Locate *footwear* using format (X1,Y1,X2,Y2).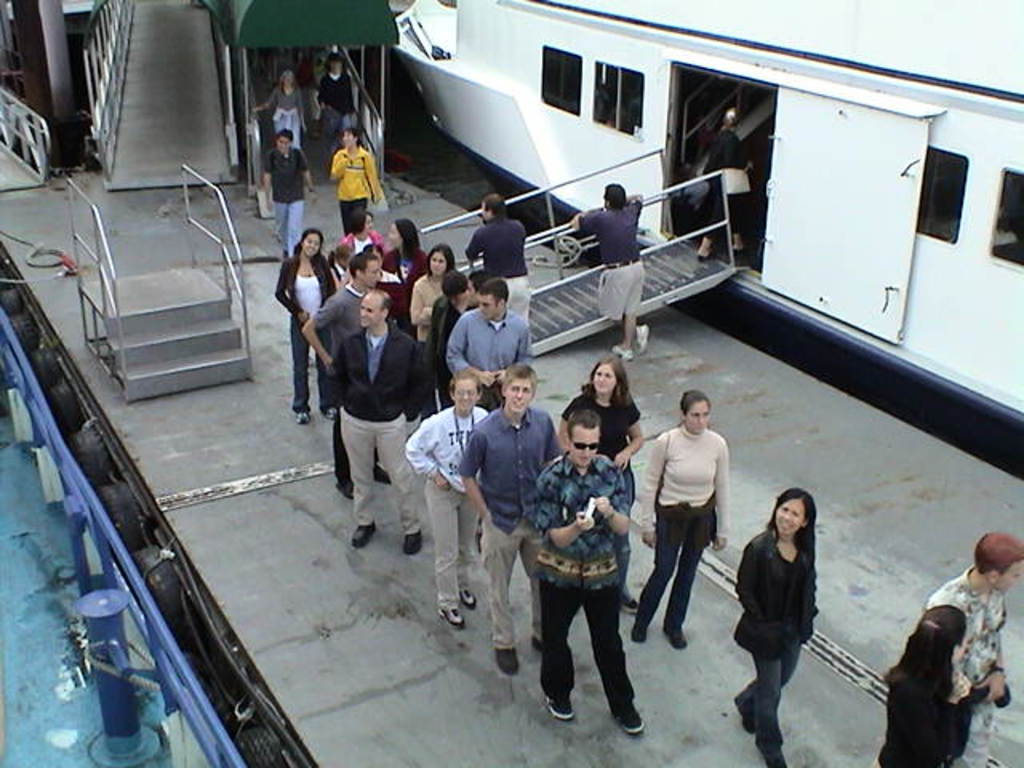
(534,634,542,654).
